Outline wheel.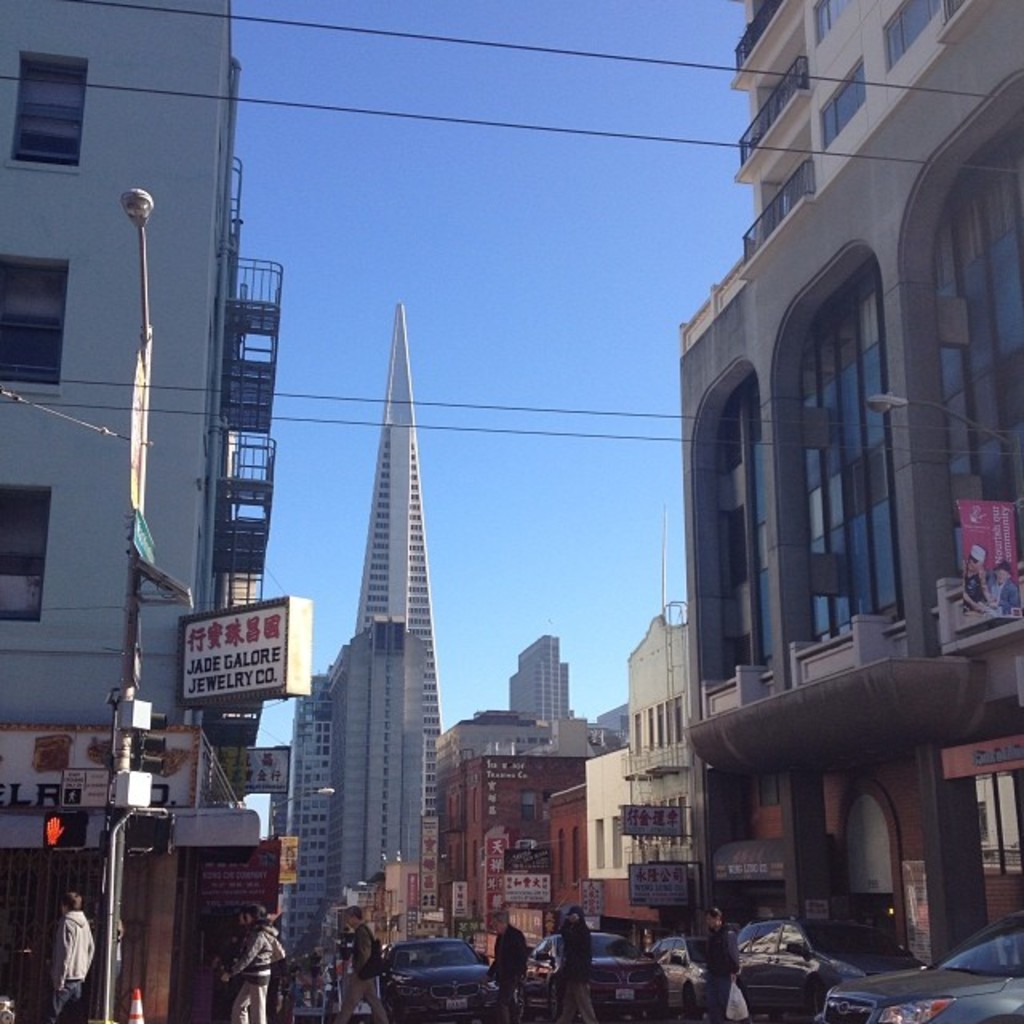
Outline: l=384, t=1002, r=400, b=1022.
